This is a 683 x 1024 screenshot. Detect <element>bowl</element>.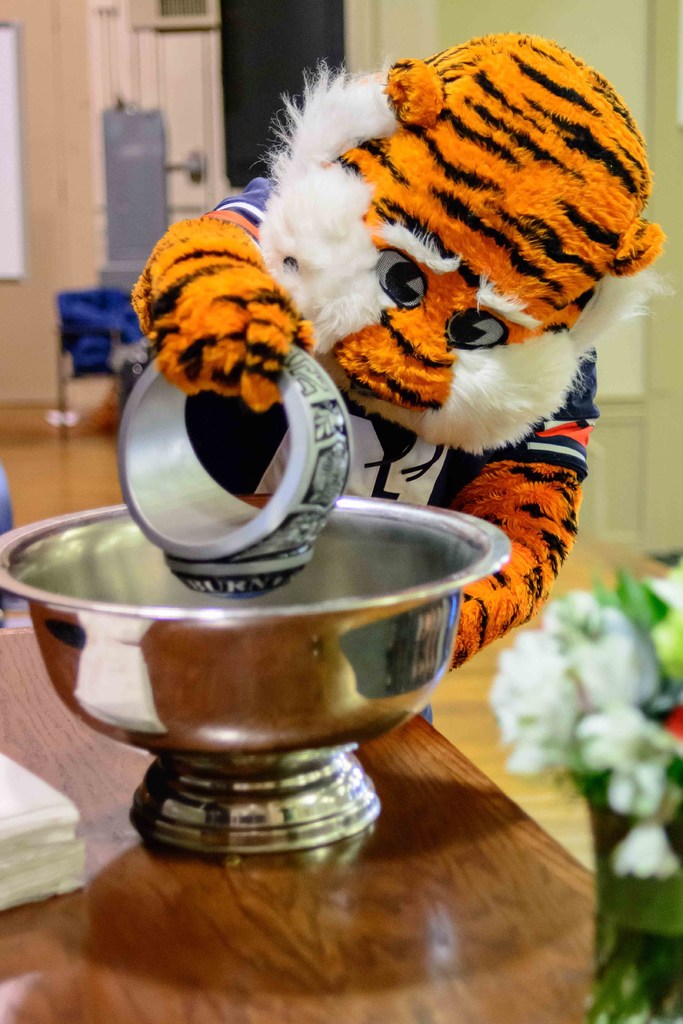
{"x1": 19, "y1": 541, "x2": 513, "y2": 798}.
